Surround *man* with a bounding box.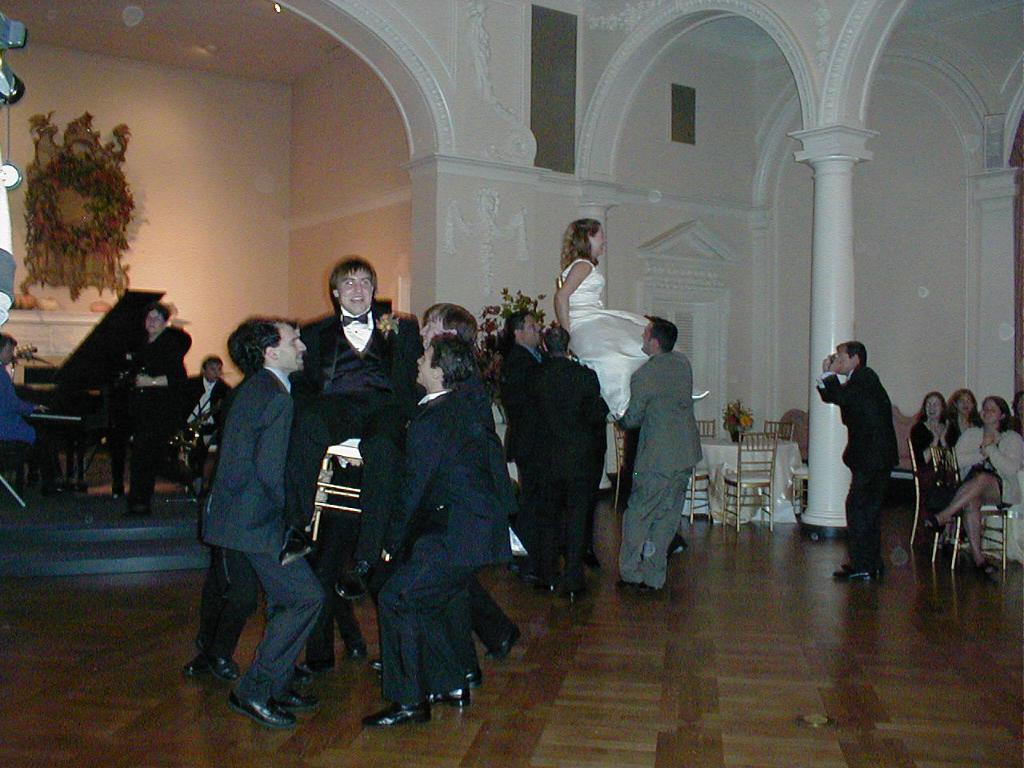
<region>0, 330, 82, 496</region>.
